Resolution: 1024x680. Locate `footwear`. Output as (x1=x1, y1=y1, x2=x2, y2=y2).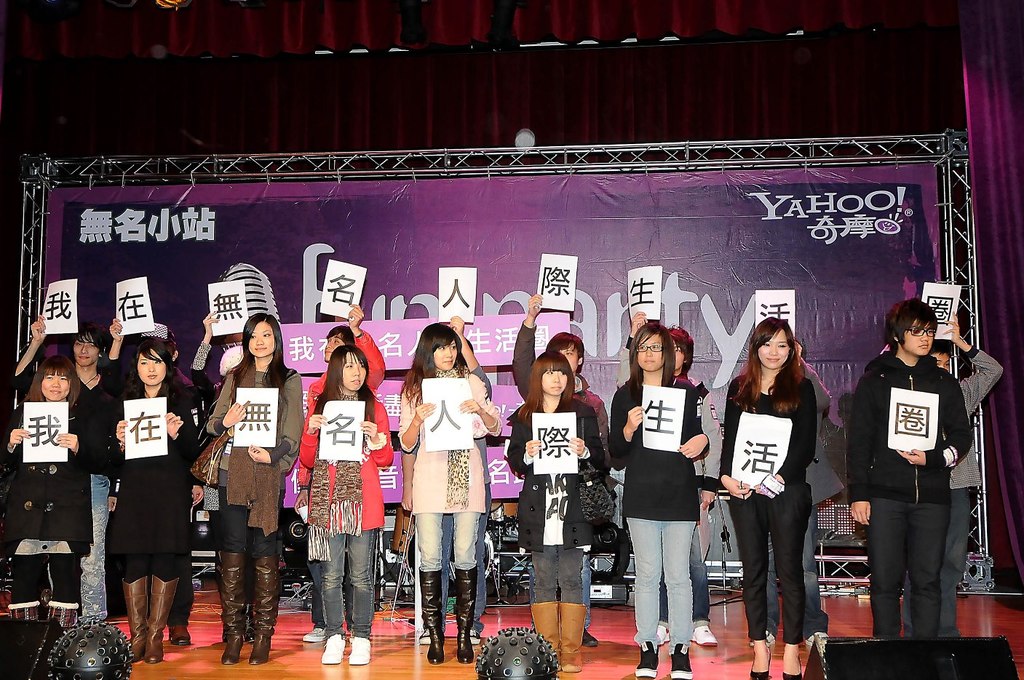
(x1=167, y1=623, x2=191, y2=644).
